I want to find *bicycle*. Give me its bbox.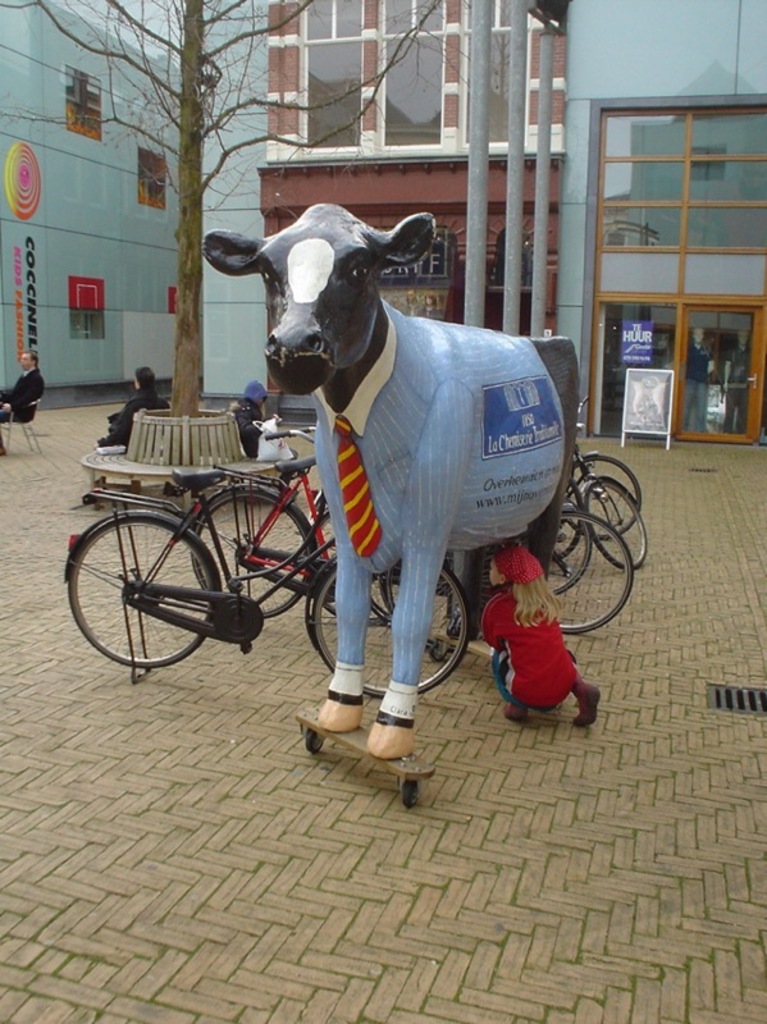
543 413 652 520.
